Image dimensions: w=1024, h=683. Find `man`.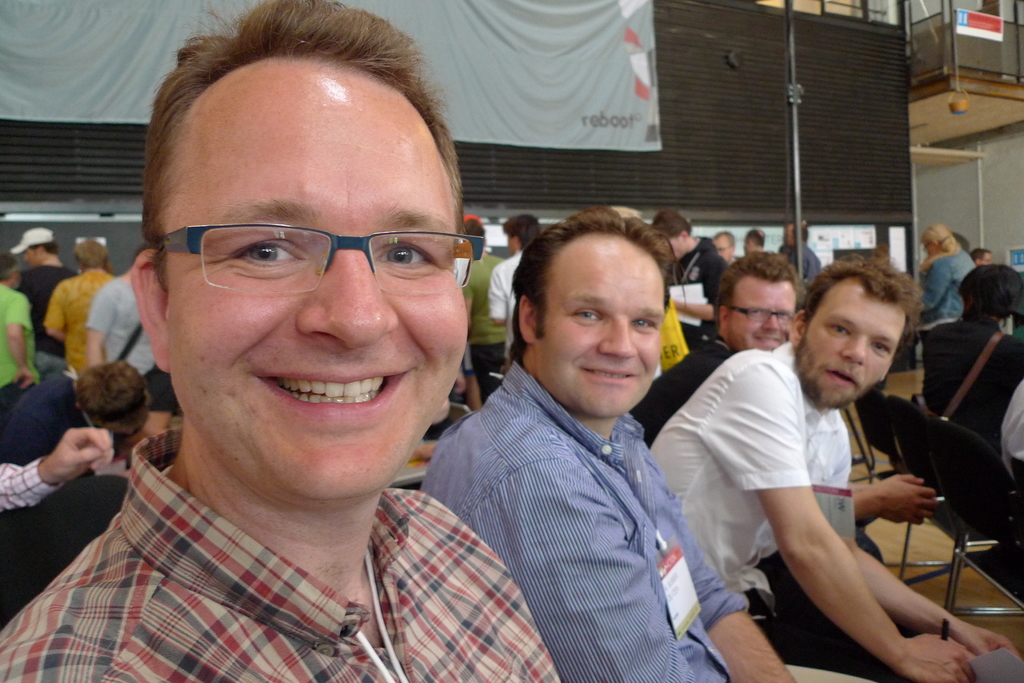
<region>646, 251, 1022, 682</region>.
